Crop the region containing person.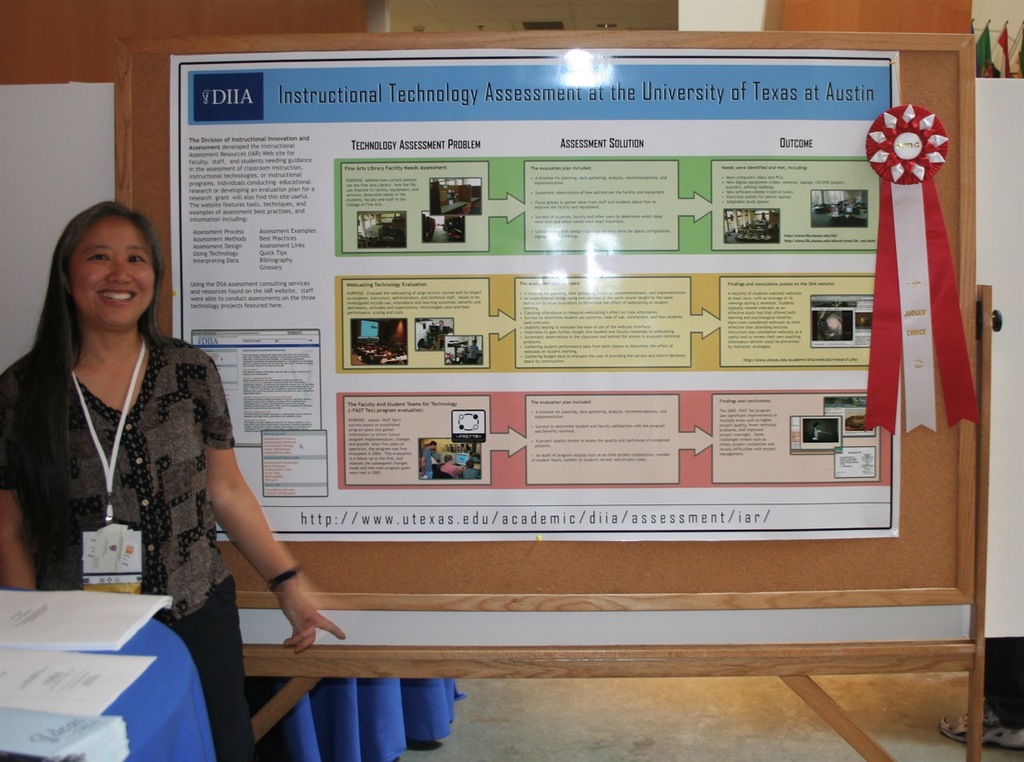
Crop region: (440,457,458,482).
